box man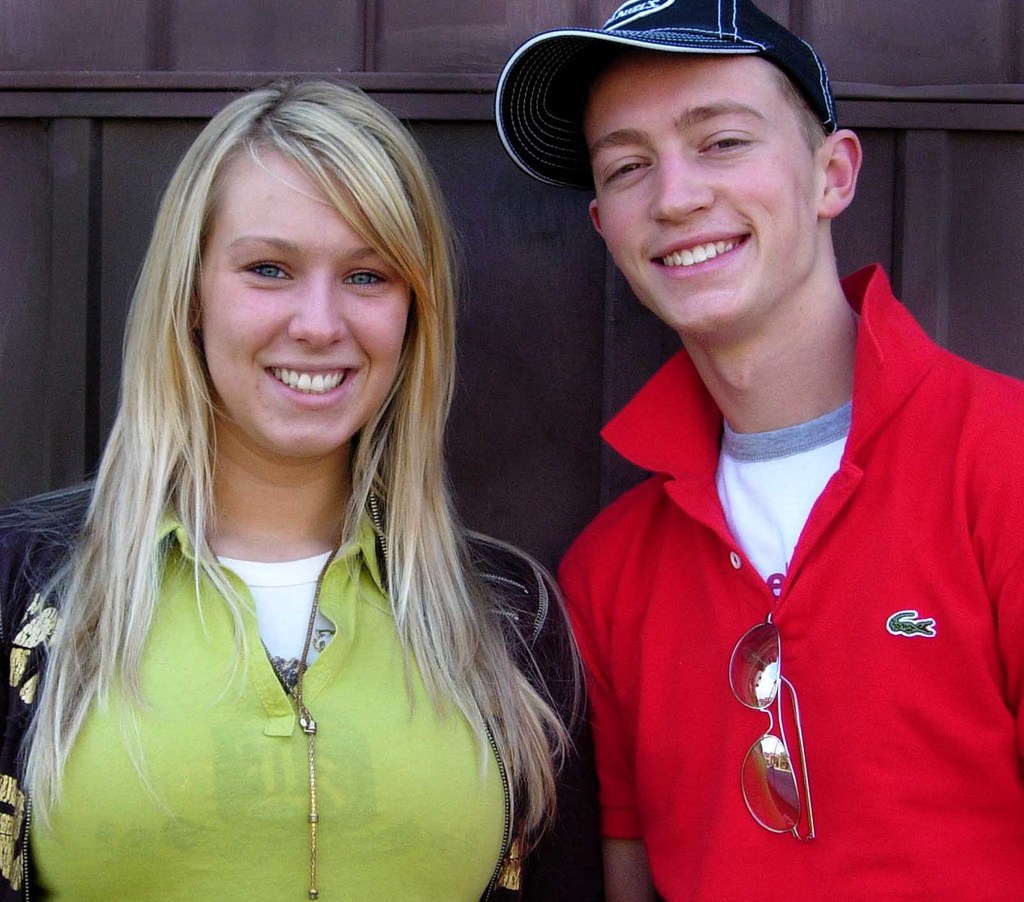
{"left": 503, "top": 8, "right": 1012, "bottom": 897}
